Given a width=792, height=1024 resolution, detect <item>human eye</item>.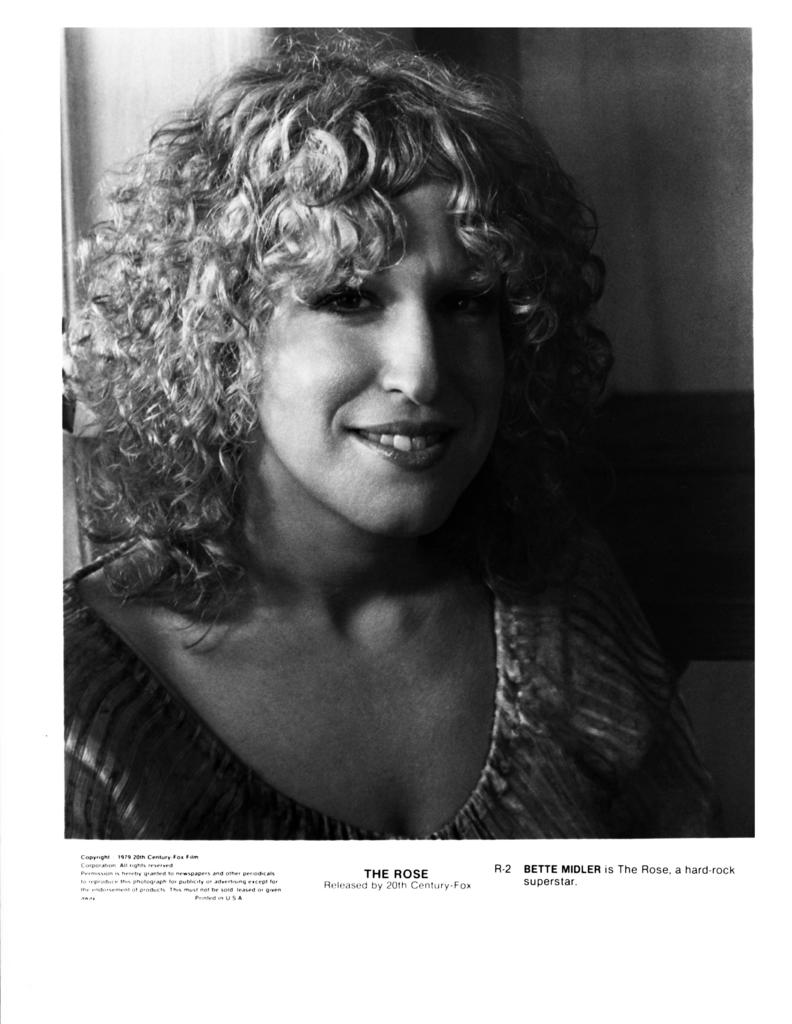
l=312, t=281, r=380, b=316.
